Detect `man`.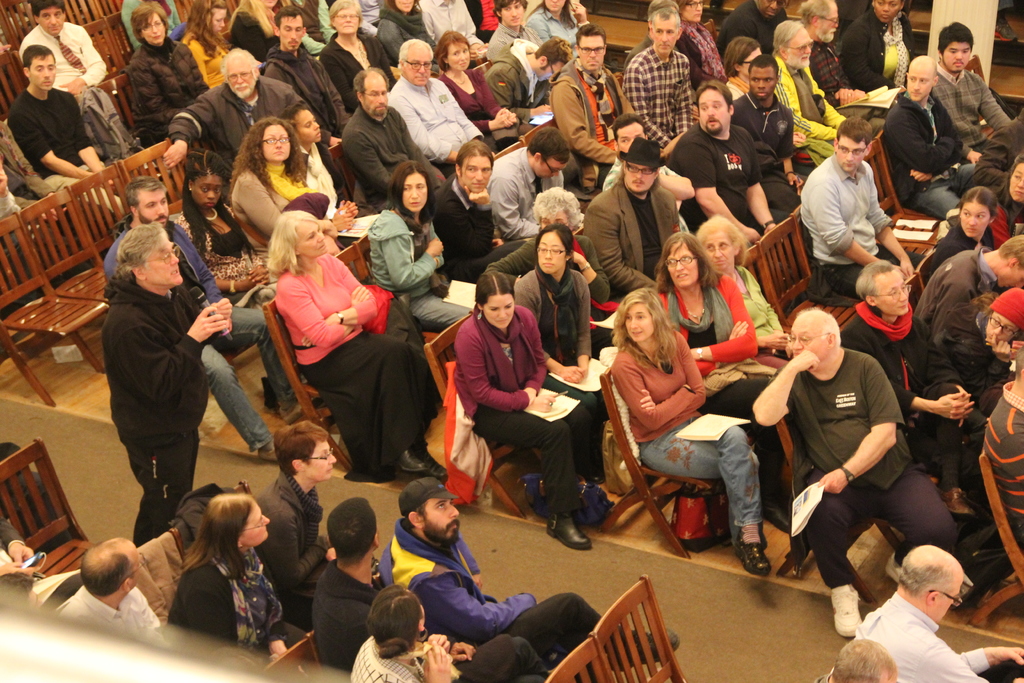
Detected at 6/45/129/229.
